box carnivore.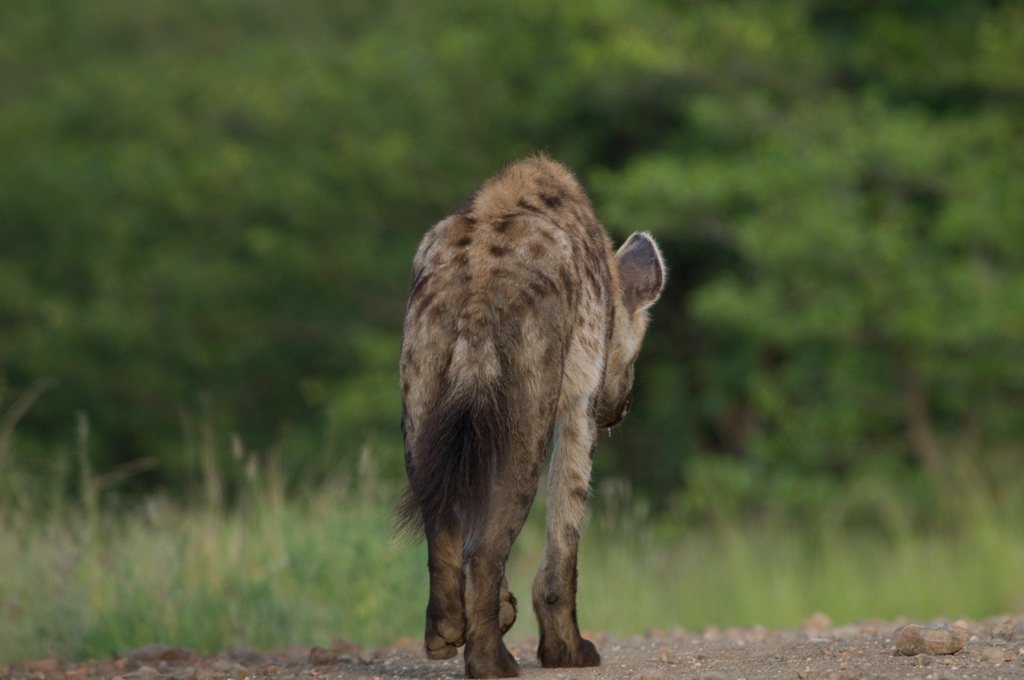
bbox=(378, 150, 675, 679).
